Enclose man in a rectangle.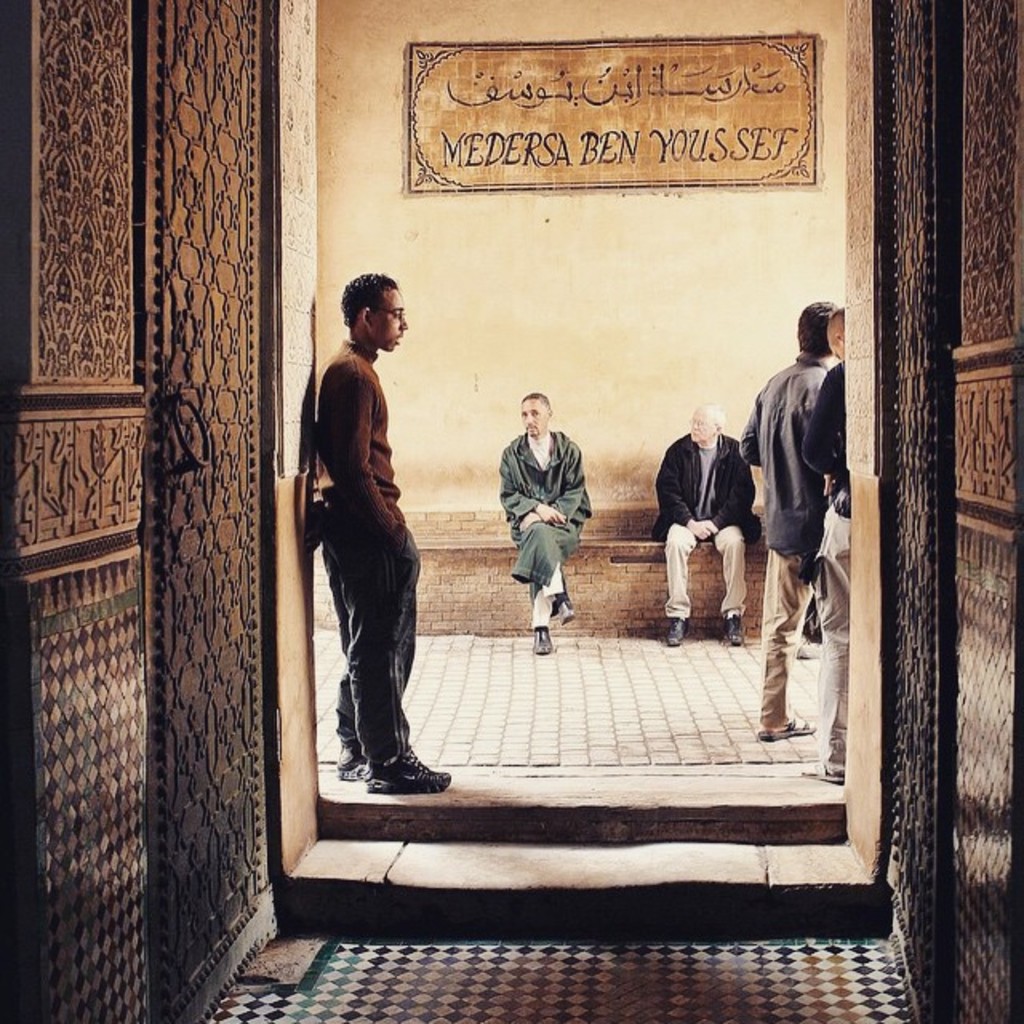
(493, 387, 598, 653).
